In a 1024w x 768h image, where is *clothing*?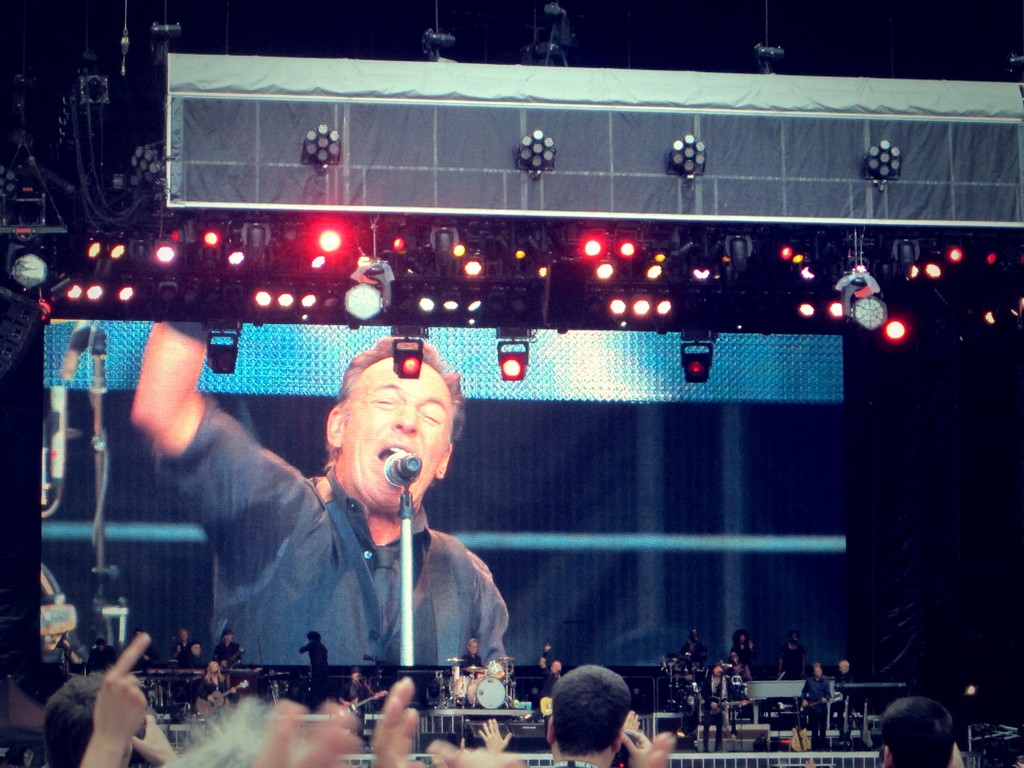
(93,646,115,671).
